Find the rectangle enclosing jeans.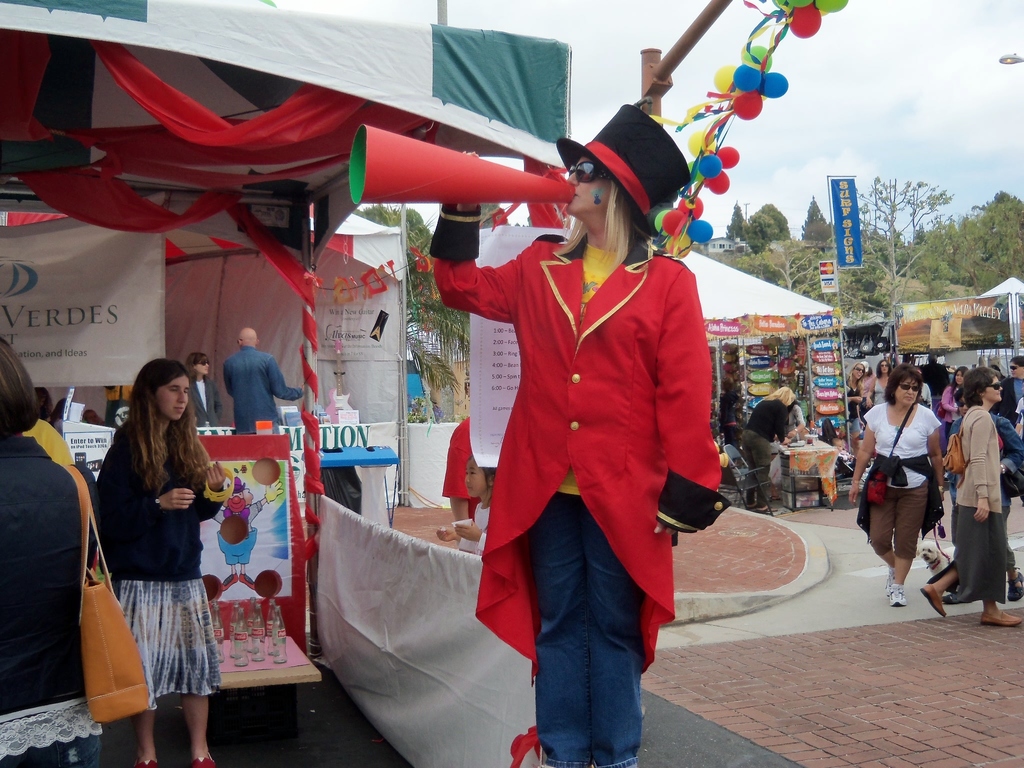
(left=516, top=495, right=637, bottom=767).
